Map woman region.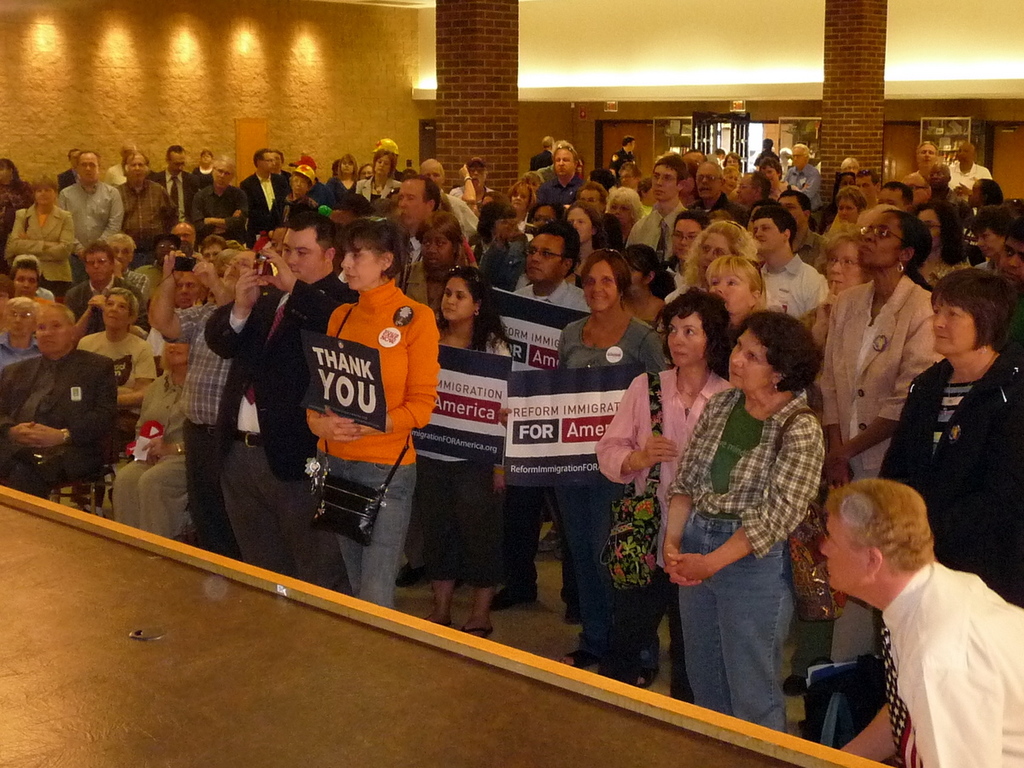
Mapped to BBox(916, 199, 974, 290).
